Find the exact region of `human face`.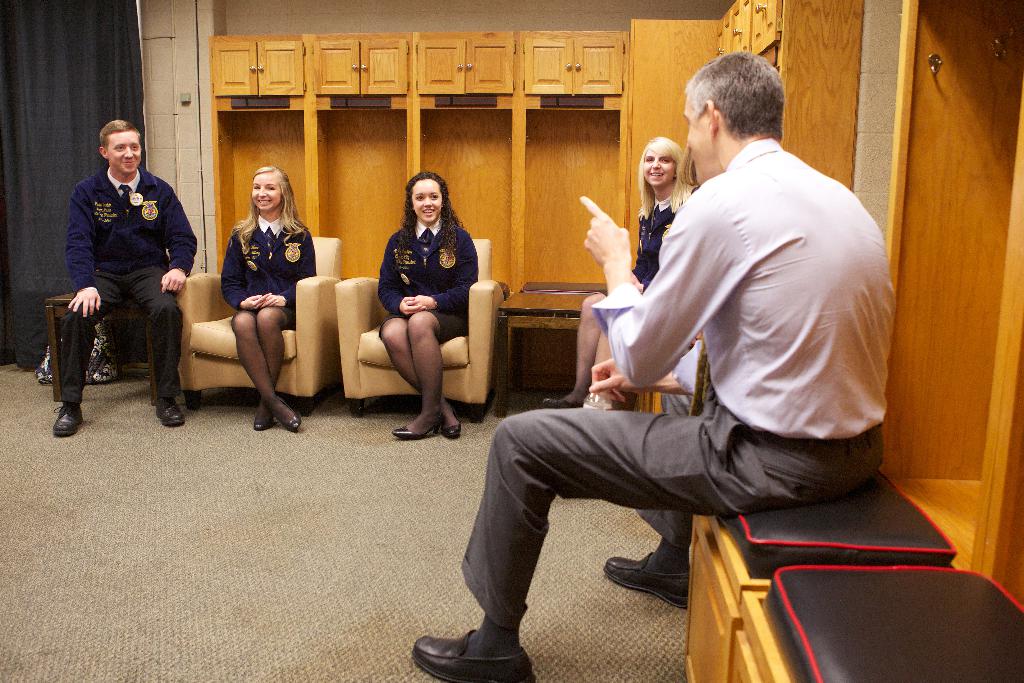
Exact region: BBox(110, 131, 141, 176).
